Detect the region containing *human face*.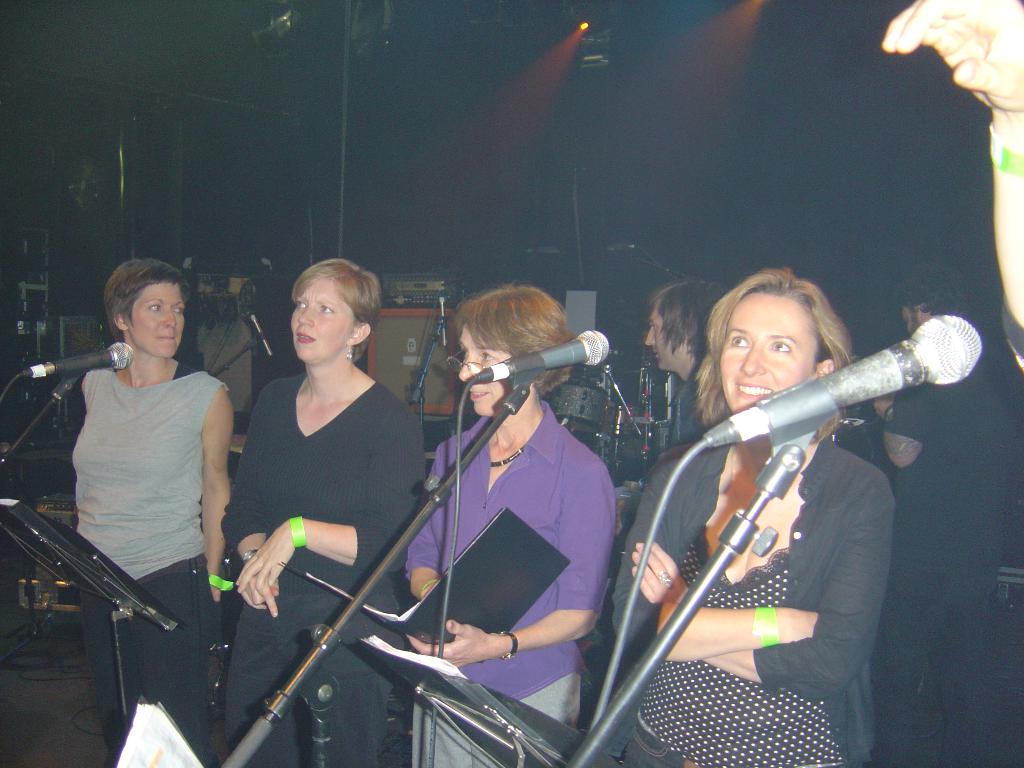
900, 307, 913, 333.
